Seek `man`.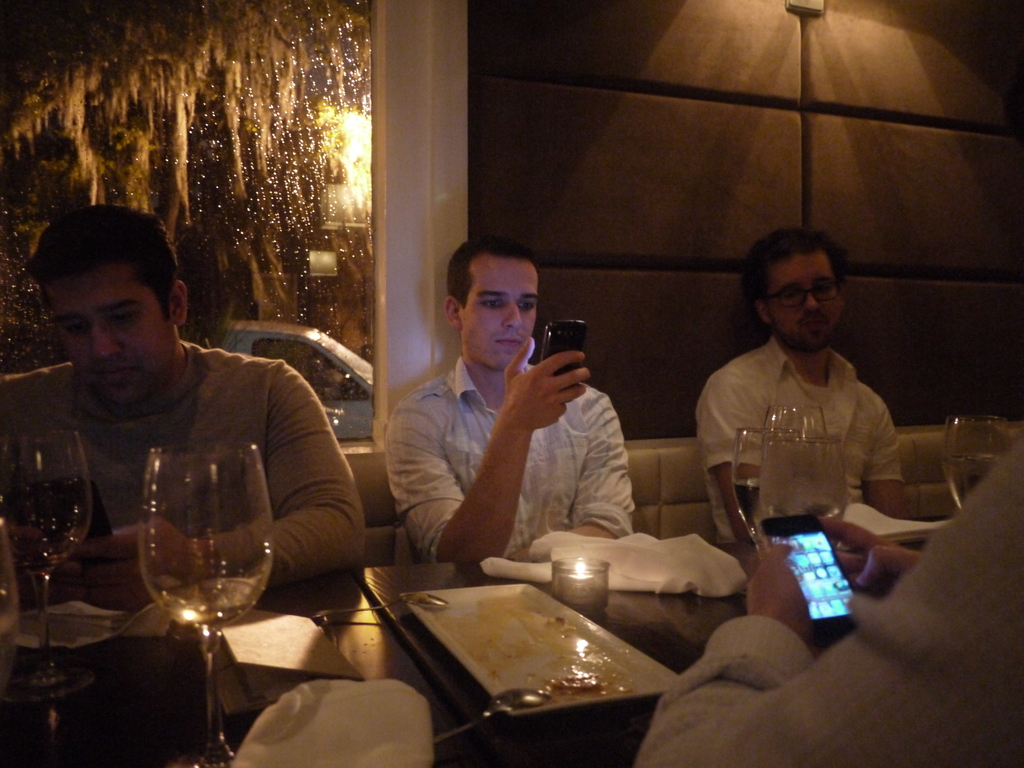
[0, 205, 366, 588].
